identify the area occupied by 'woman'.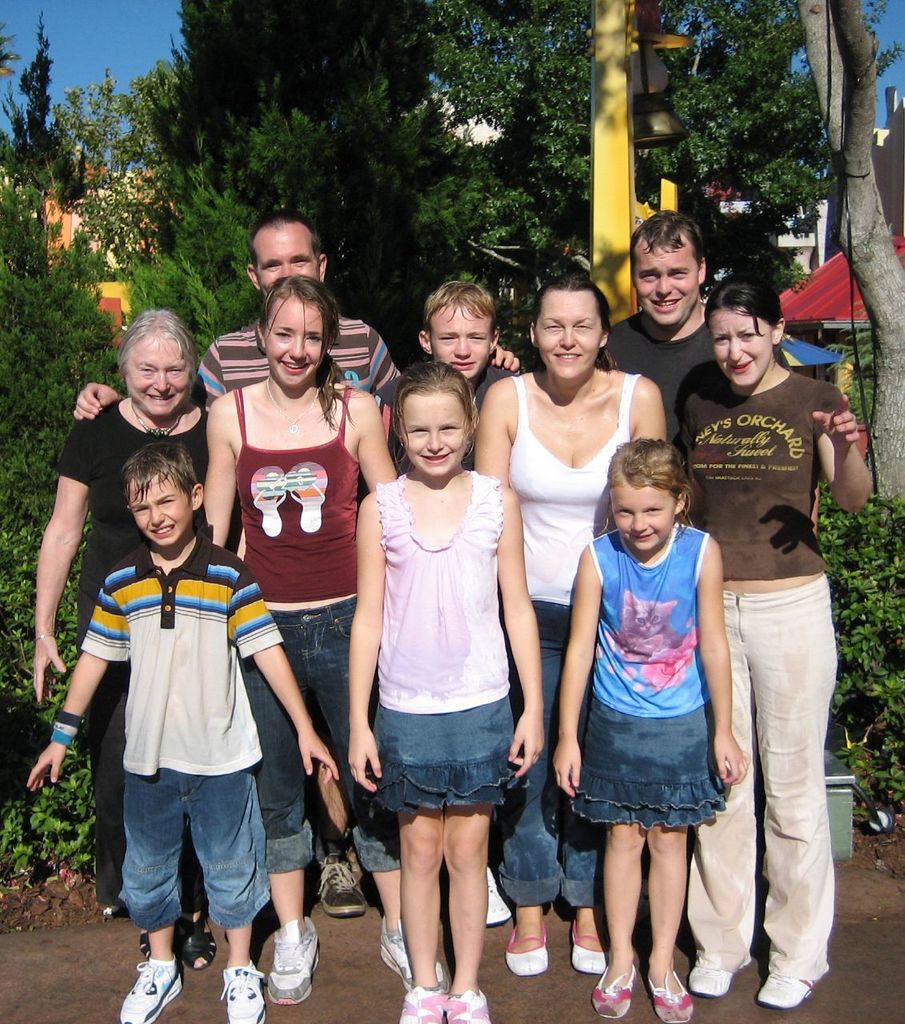
Area: 26,309,251,979.
